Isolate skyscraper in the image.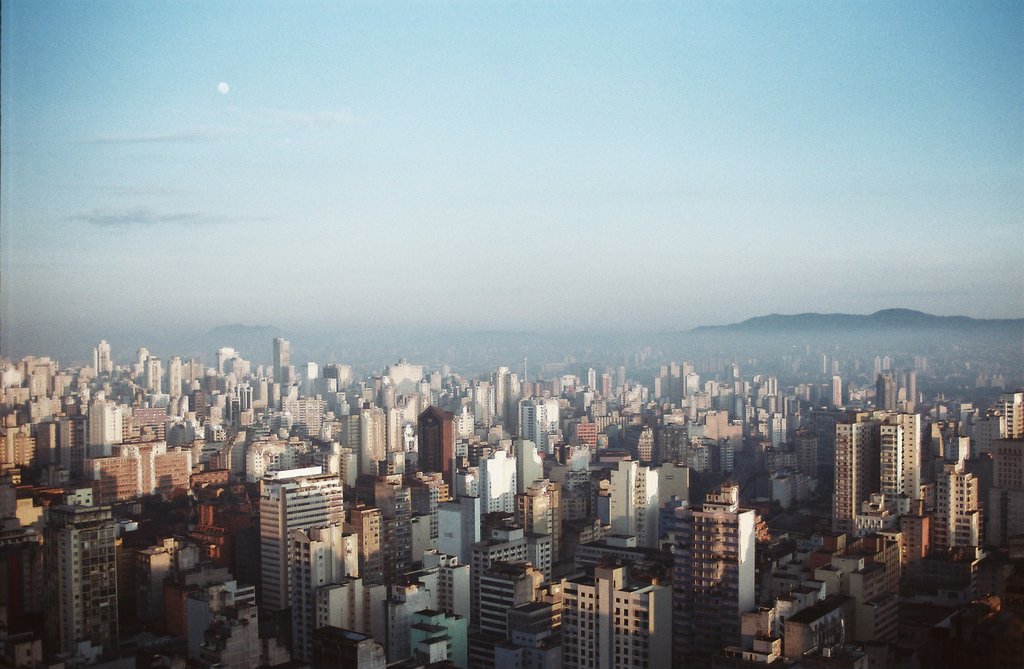
Isolated region: 472:559:673:668.
